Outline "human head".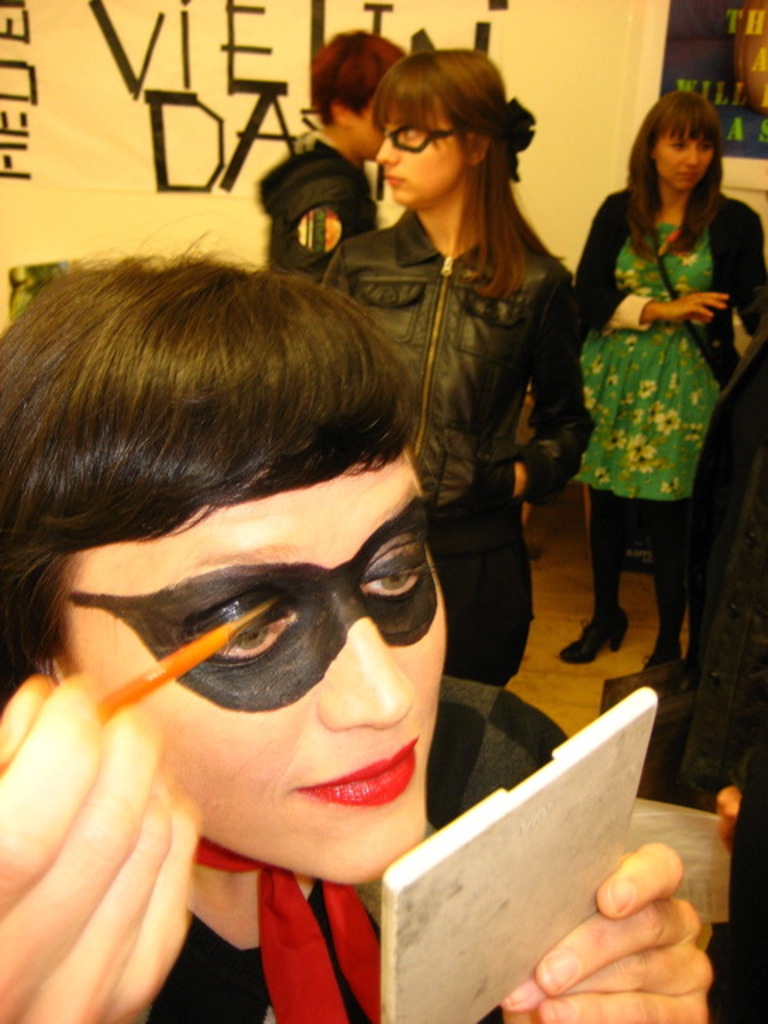
Outline: [638, 91, 728, 187].
